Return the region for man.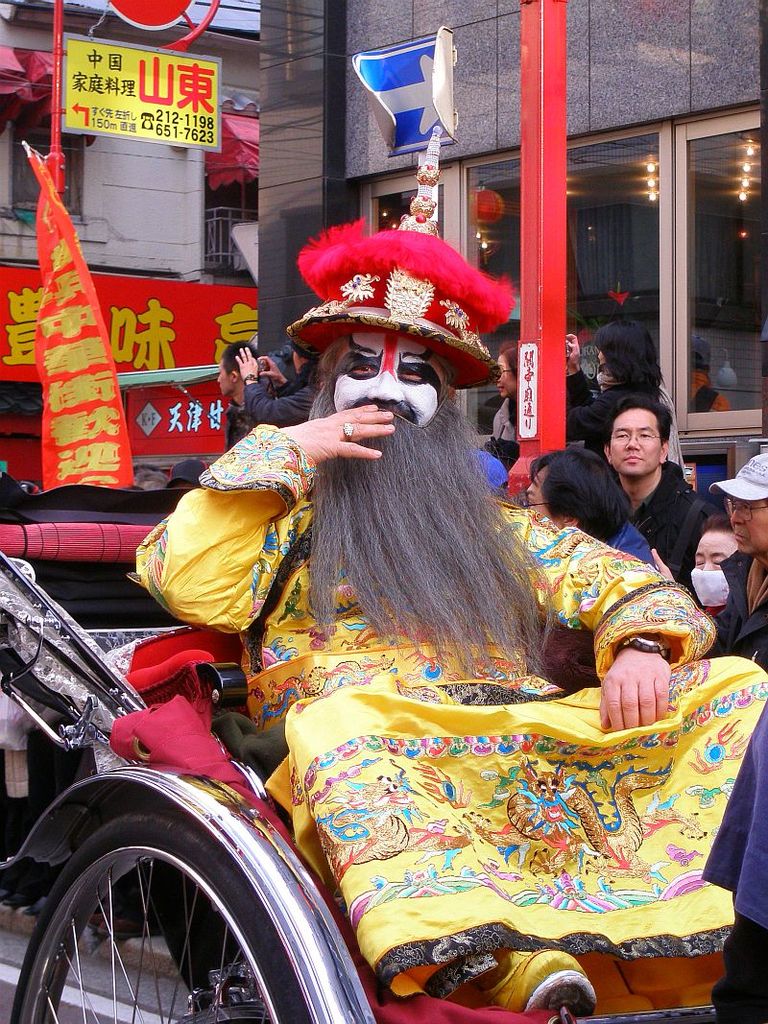
x1=524 y1=455 x2=663 y2=573.
